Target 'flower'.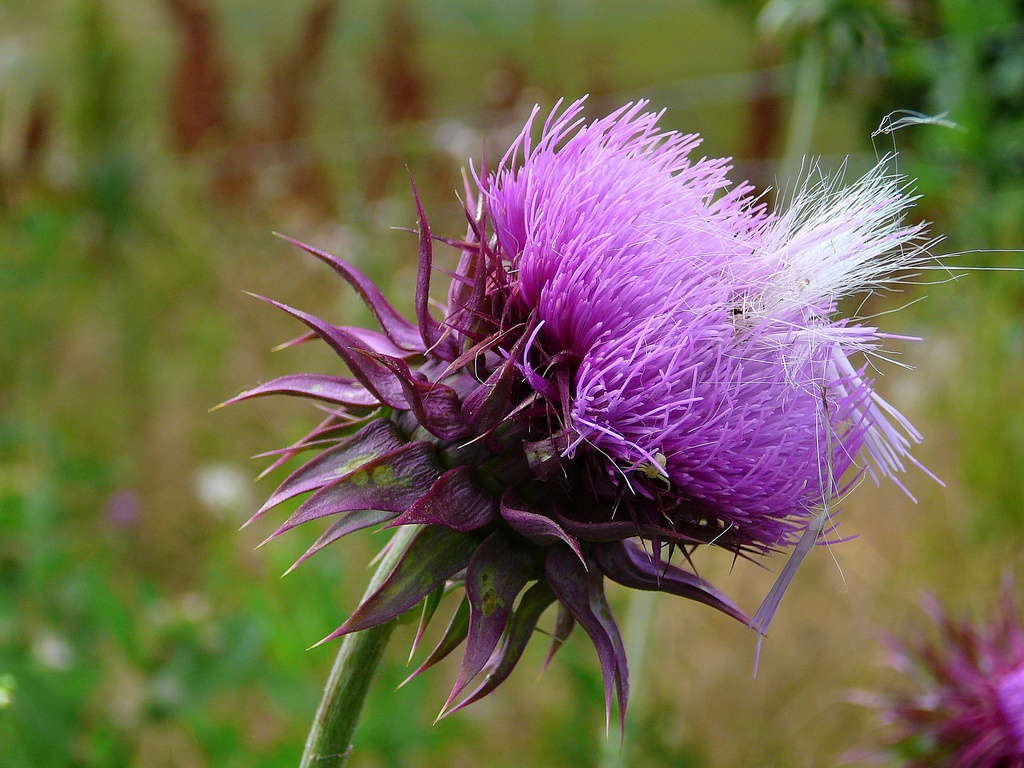
Target region: bbox=(221, 84, 938, 710).
